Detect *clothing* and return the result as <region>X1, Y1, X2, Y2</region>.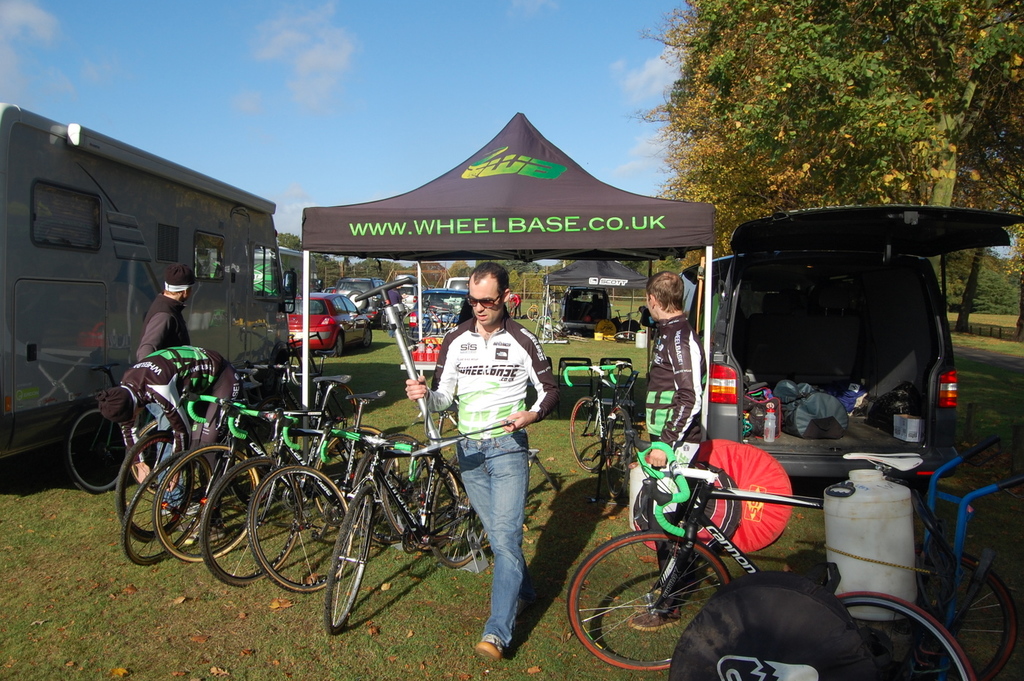
<region>440, 264, 559, 657</region>.
